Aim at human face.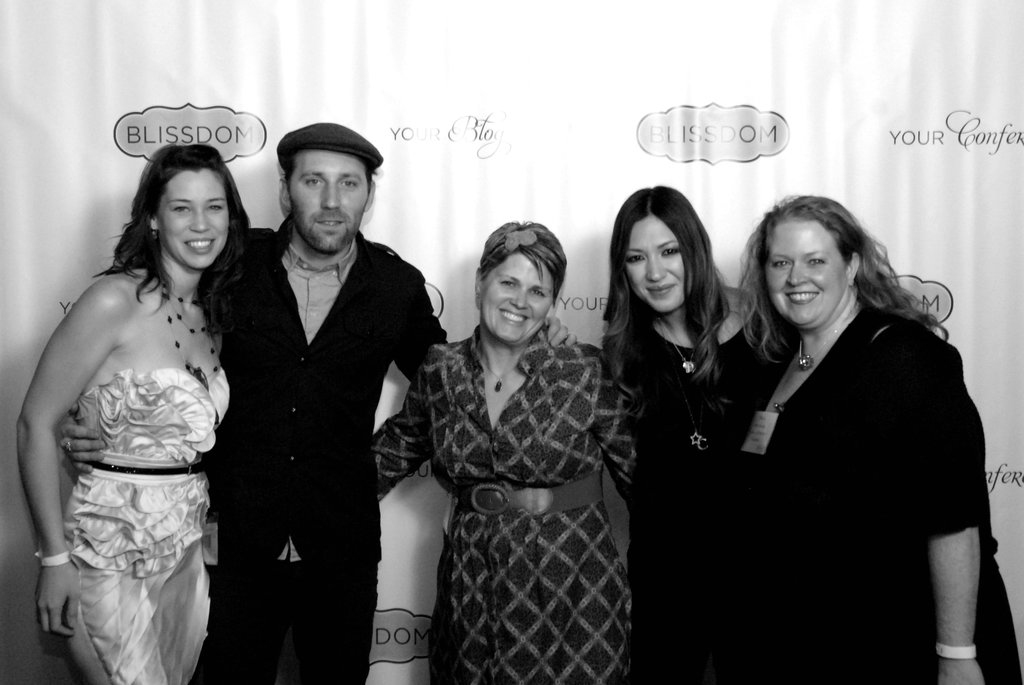
Aimed at 161 174 227 270.
